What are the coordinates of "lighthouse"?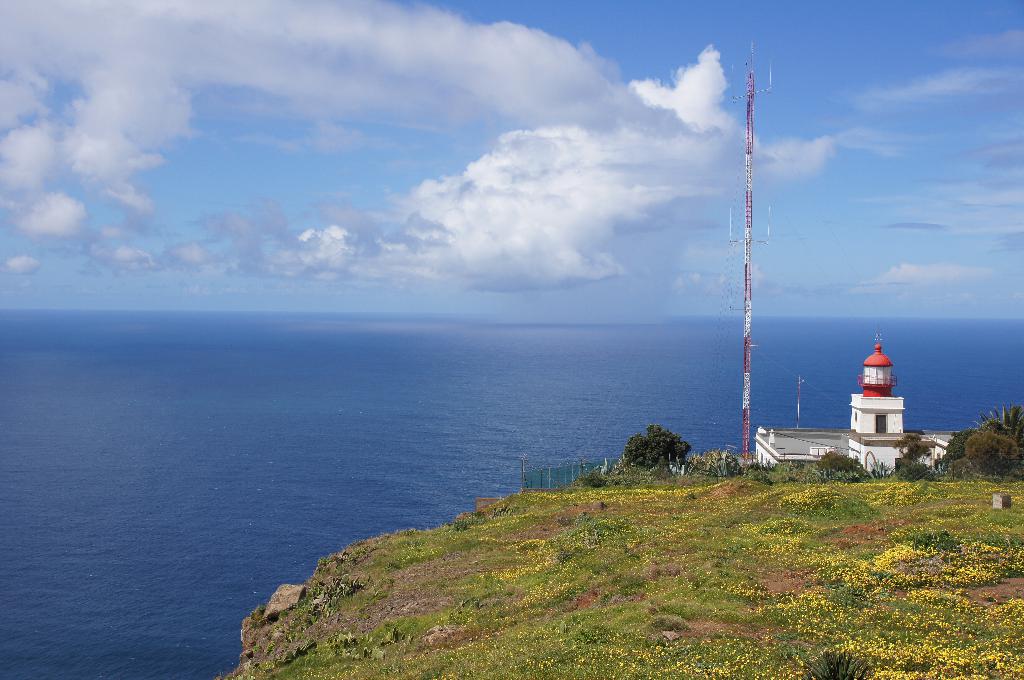
[left=850, top=333, right=917, bottom=477].
